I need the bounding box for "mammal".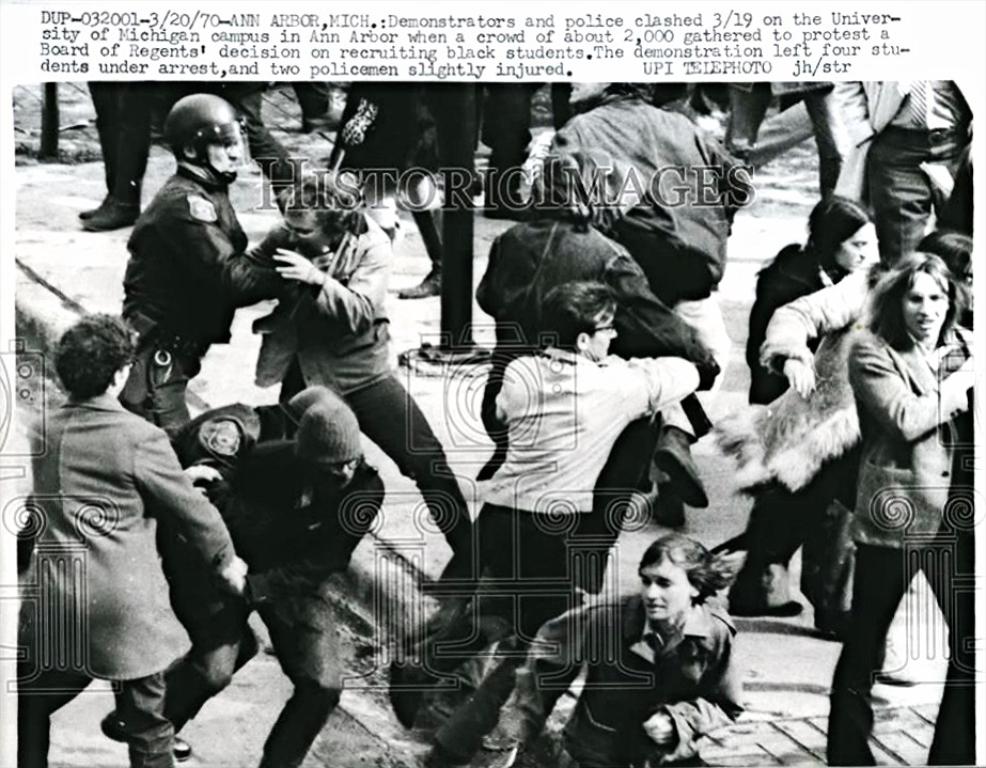
Here it is: bbox=[828, 74, 977, 263].
